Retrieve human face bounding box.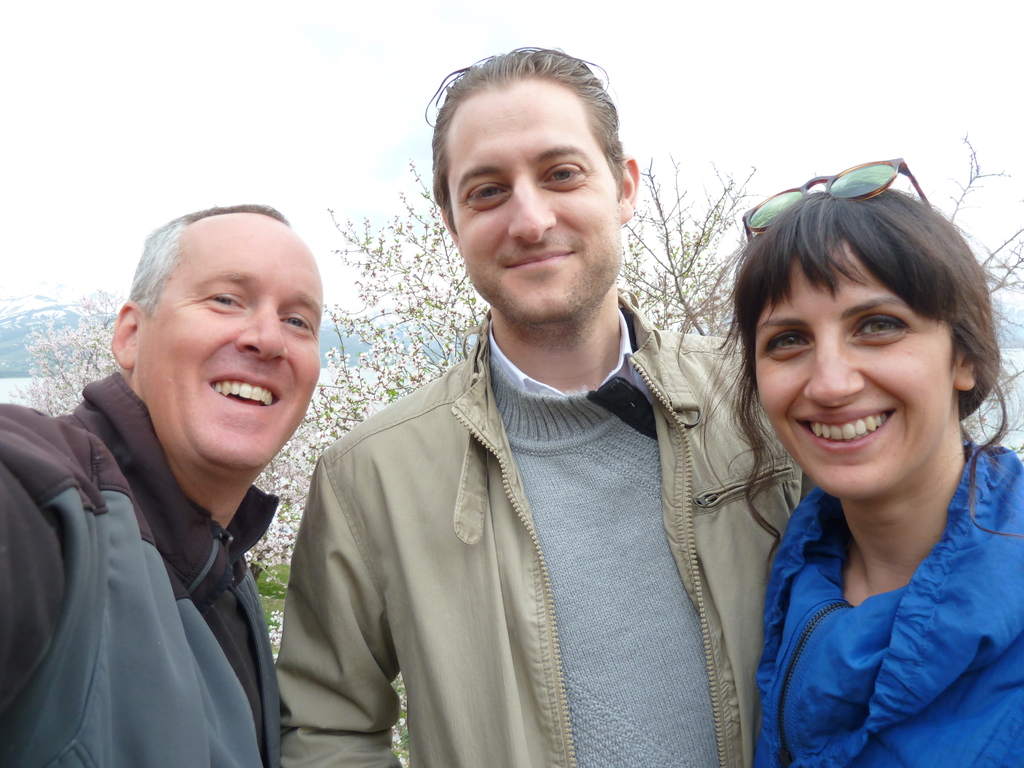
Bounding box: (left=137, top=224, right=323, bottom=466).
